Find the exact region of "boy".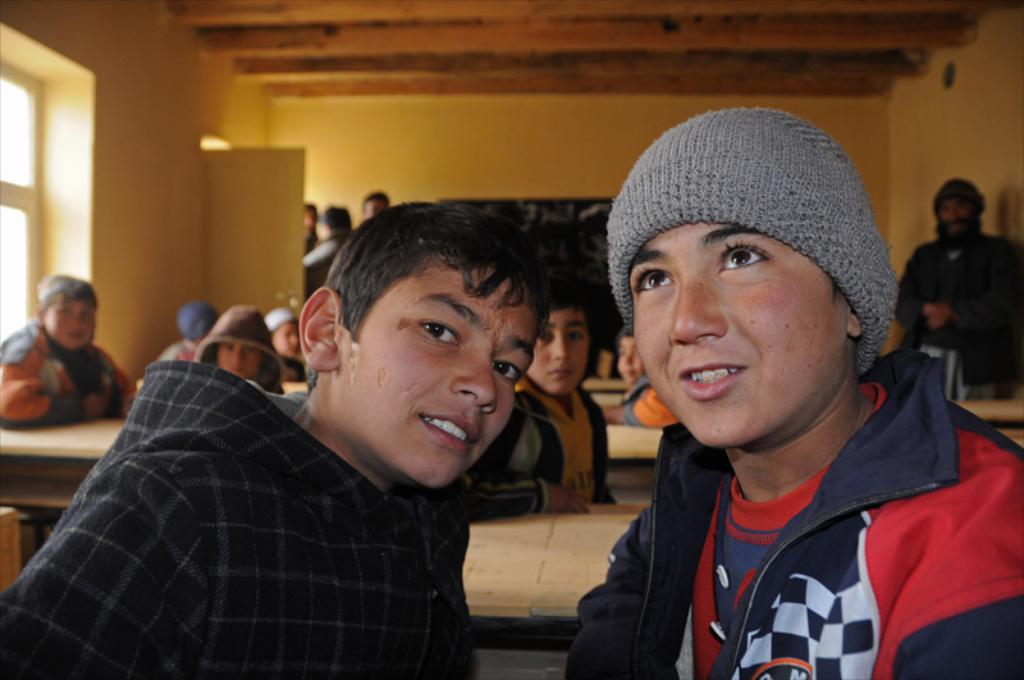
Exact region: (x1=0, y1=275, x2=125, y2=432).
